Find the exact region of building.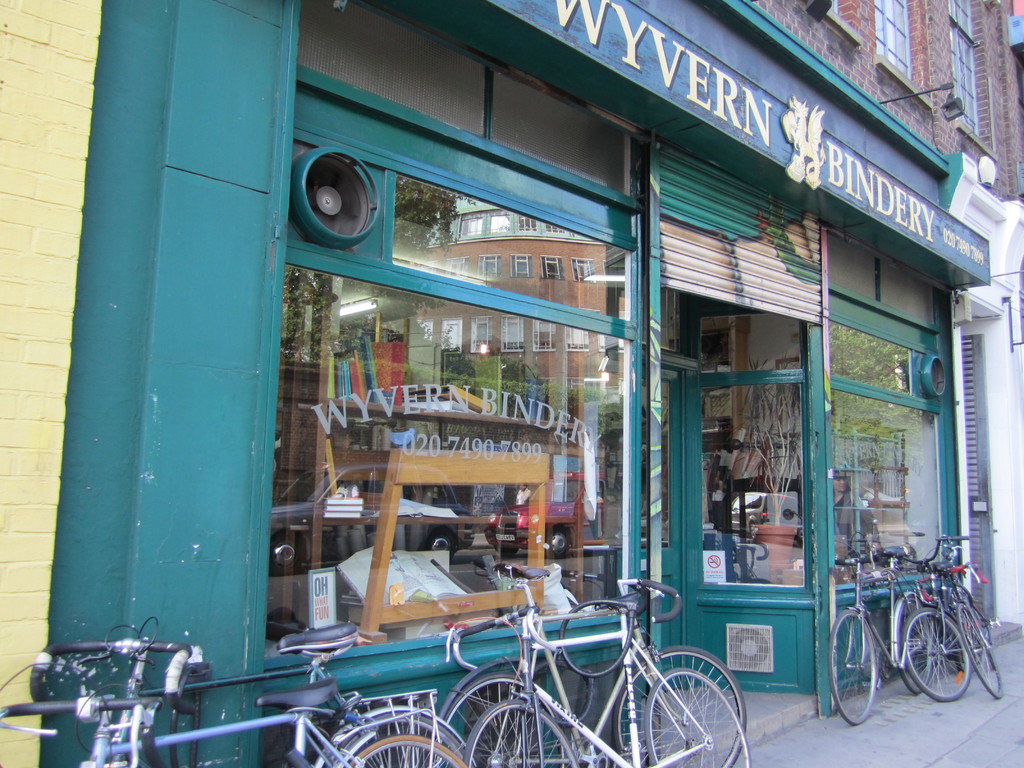
Exact region: <box>0,0,1023,767</box>.
